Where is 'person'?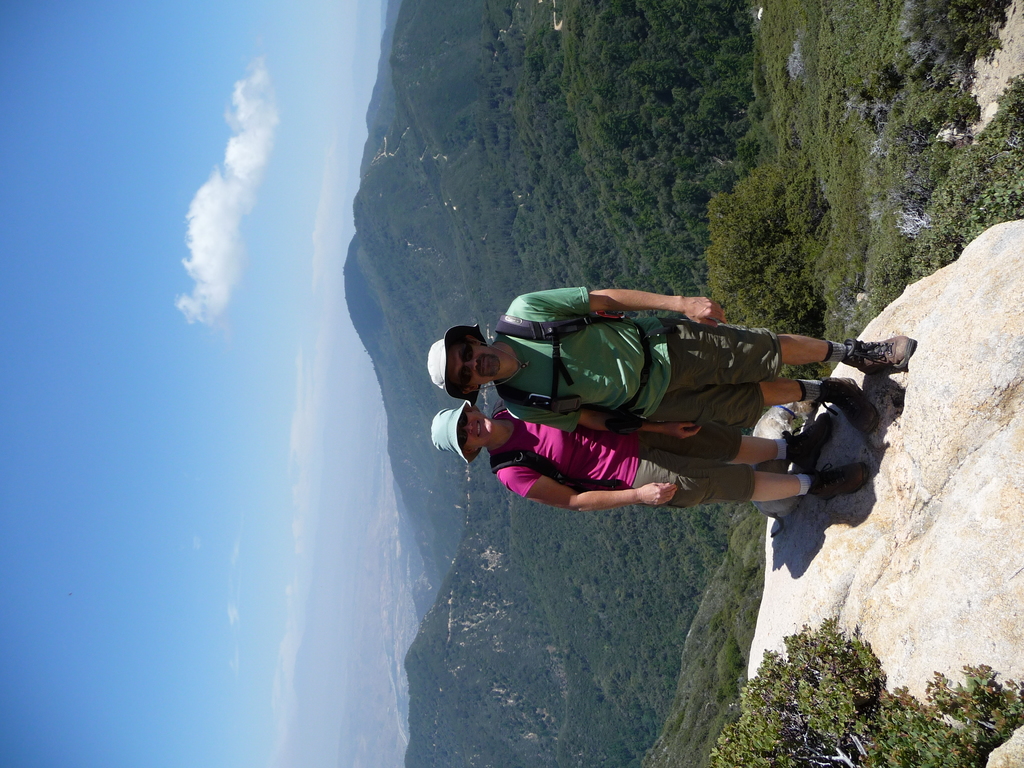
rect(429, 399, 868, 509).
